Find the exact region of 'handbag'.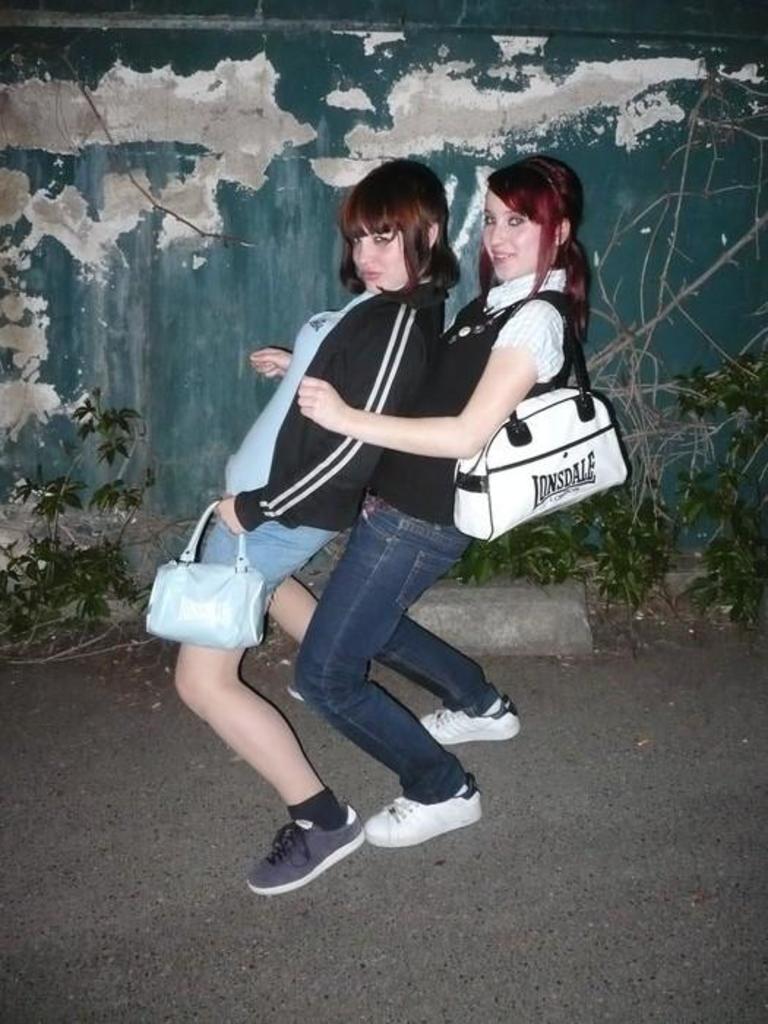
Exact region: region(142, 499, 266, 654).
